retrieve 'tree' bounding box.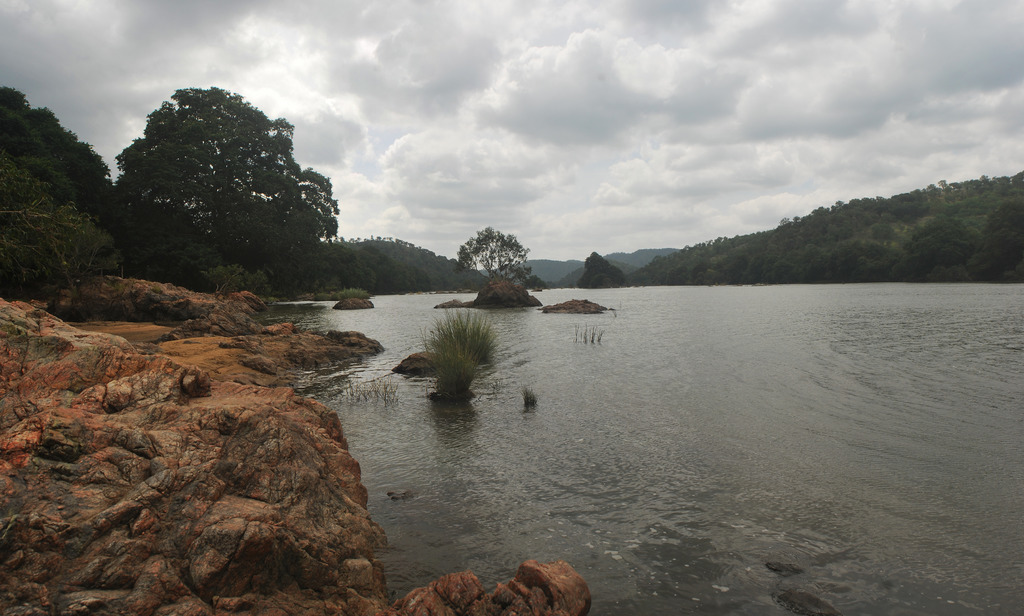
Bounding box: [336,234,449,288].
